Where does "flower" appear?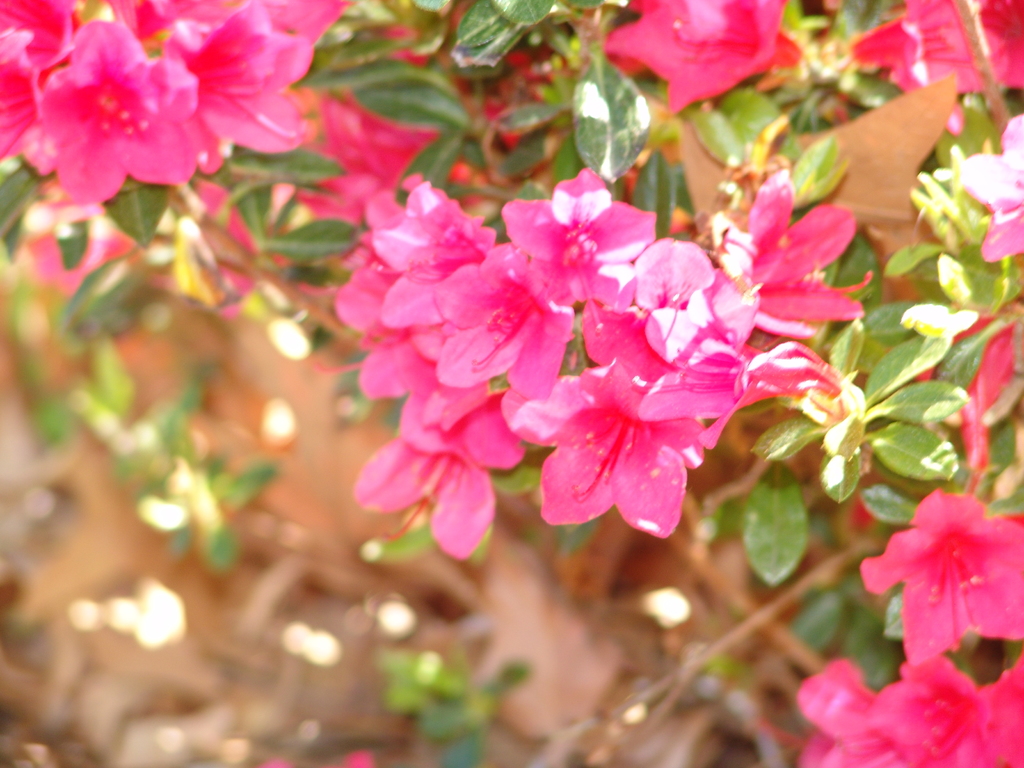
Appears at locate(910, 308, 1023, 496).
